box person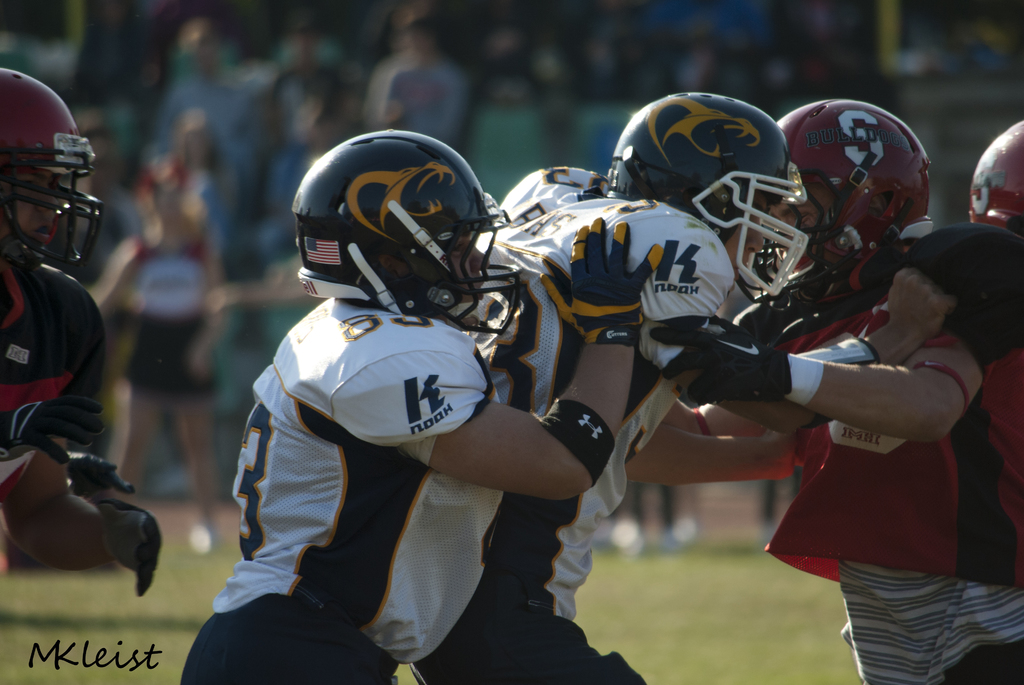
rect(0, 68, 164, 595)
